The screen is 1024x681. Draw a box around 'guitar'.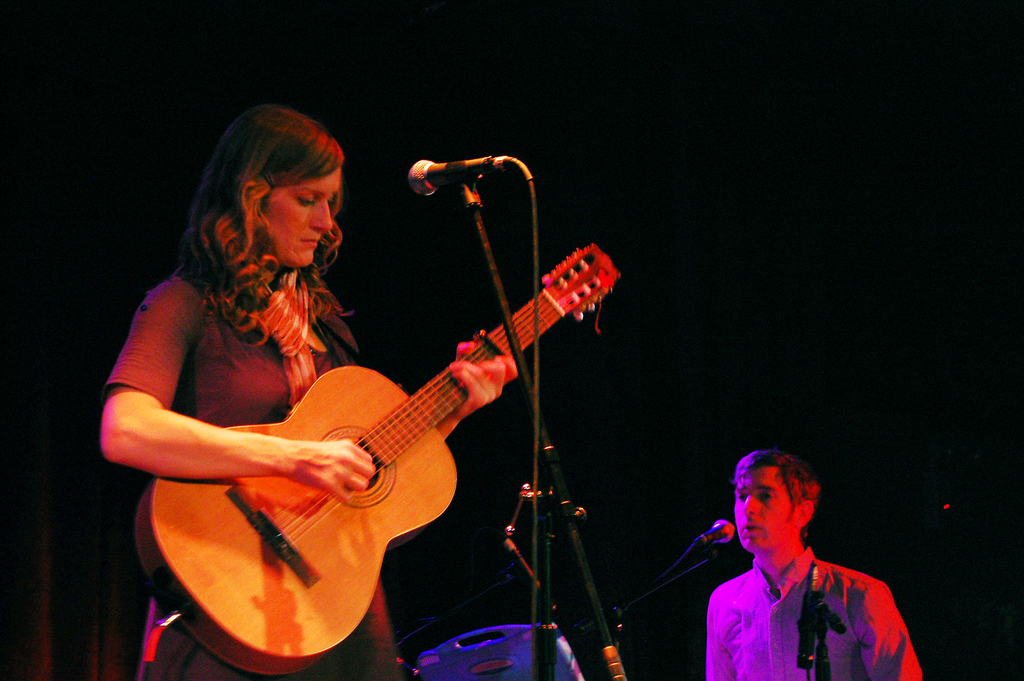
bbox(138, 238, 637, 680).
